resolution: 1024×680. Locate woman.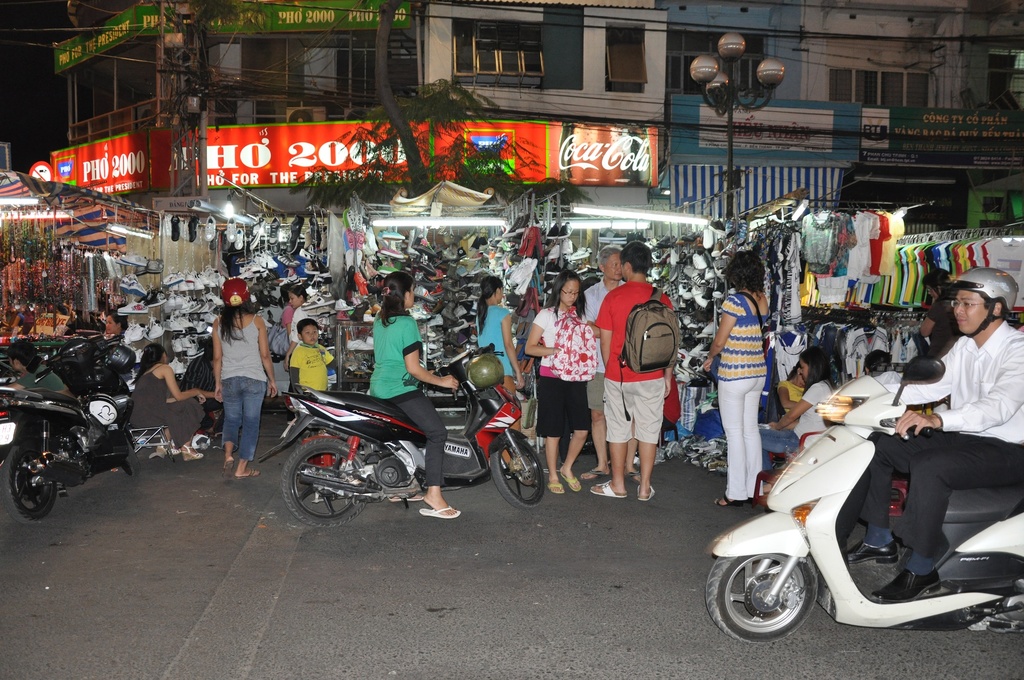
[left=104, top=309, right=129, bottom=343].
